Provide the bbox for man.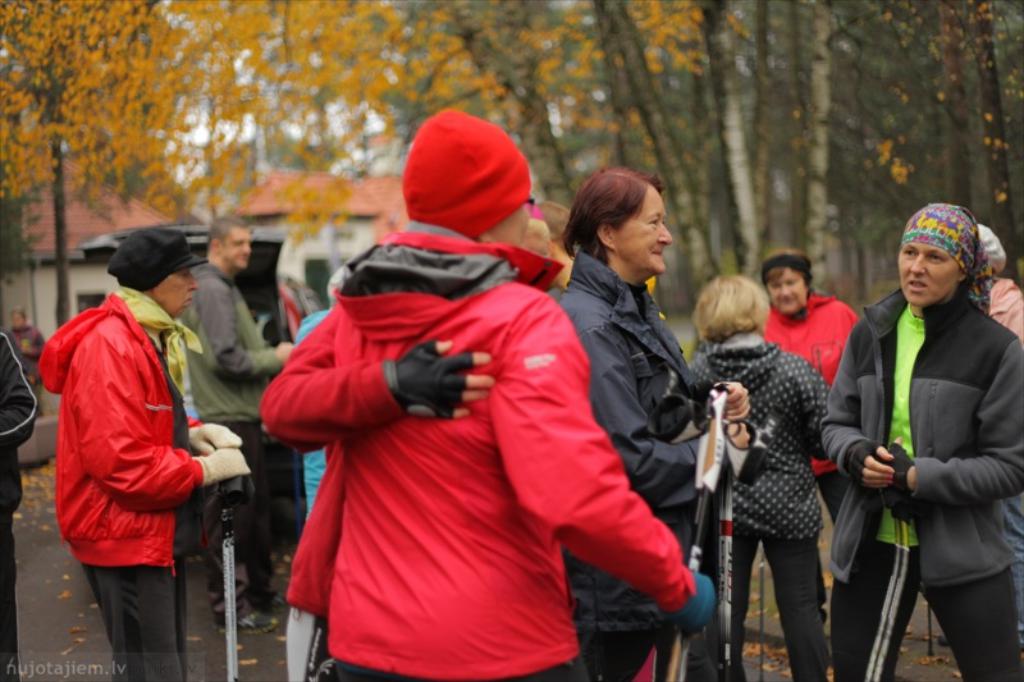
60:225:243:681.
